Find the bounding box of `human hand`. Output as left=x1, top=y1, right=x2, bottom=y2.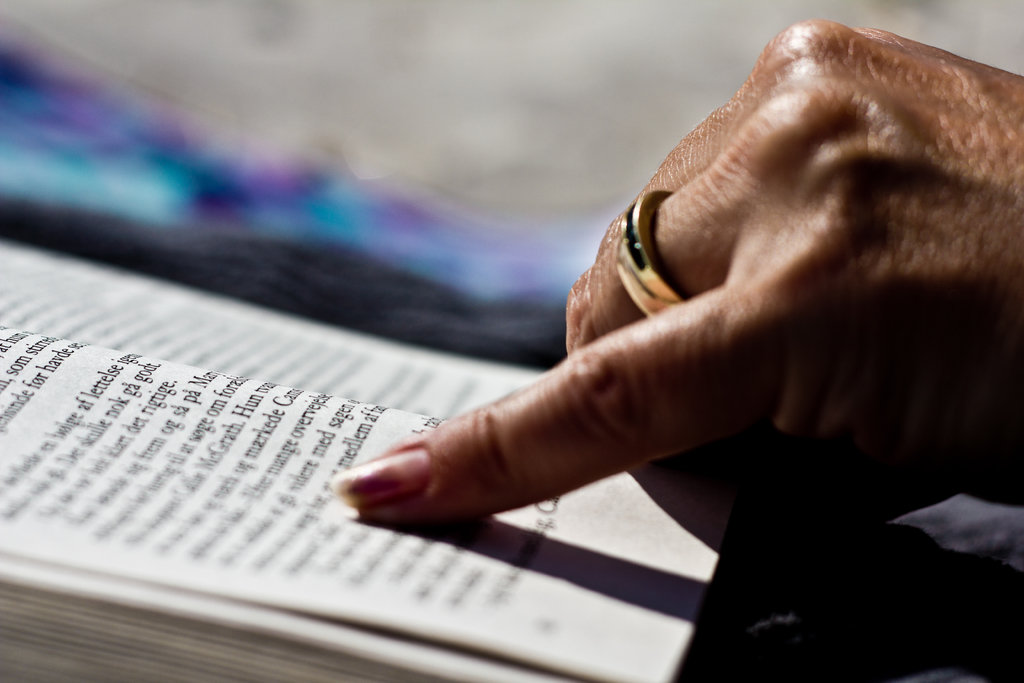
left=294, top=90, right=971, bottom=592.
